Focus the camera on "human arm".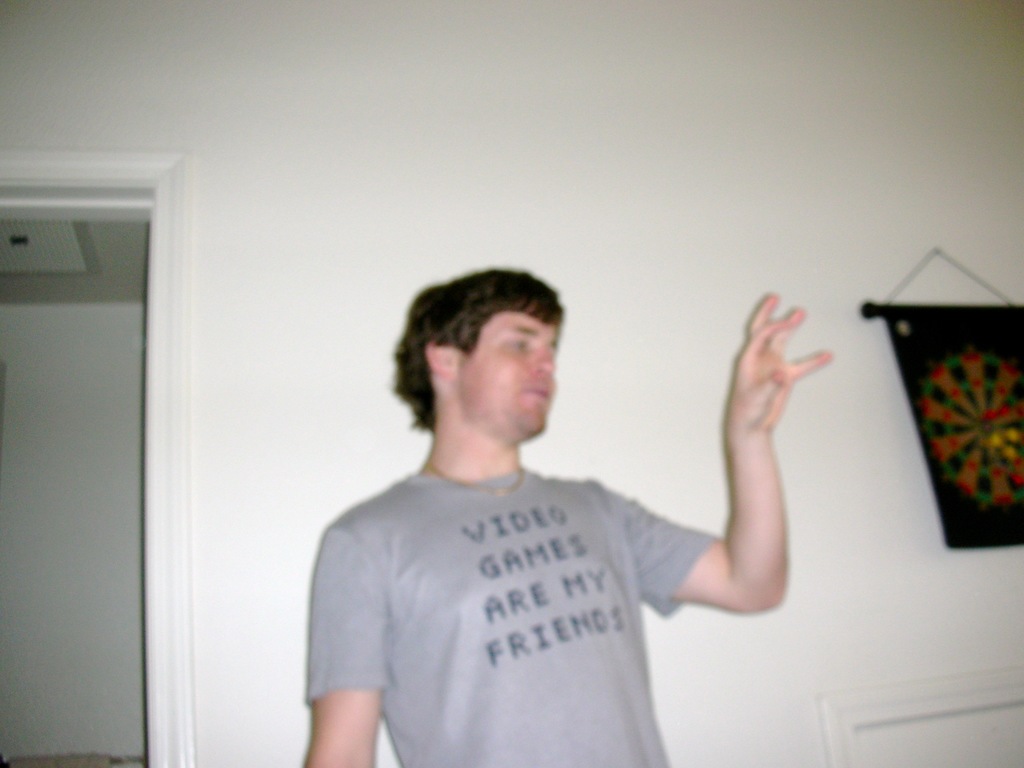
Focus region: bbox=(303, 533, 387, 767).
